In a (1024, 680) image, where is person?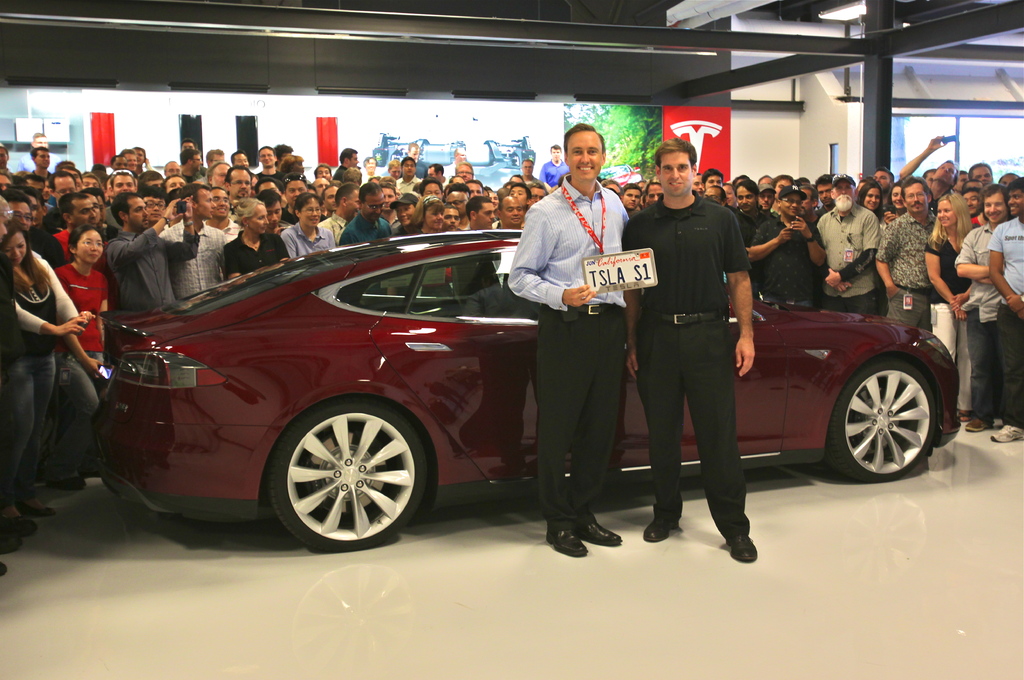
select_region(341, 179, 388, 245).
